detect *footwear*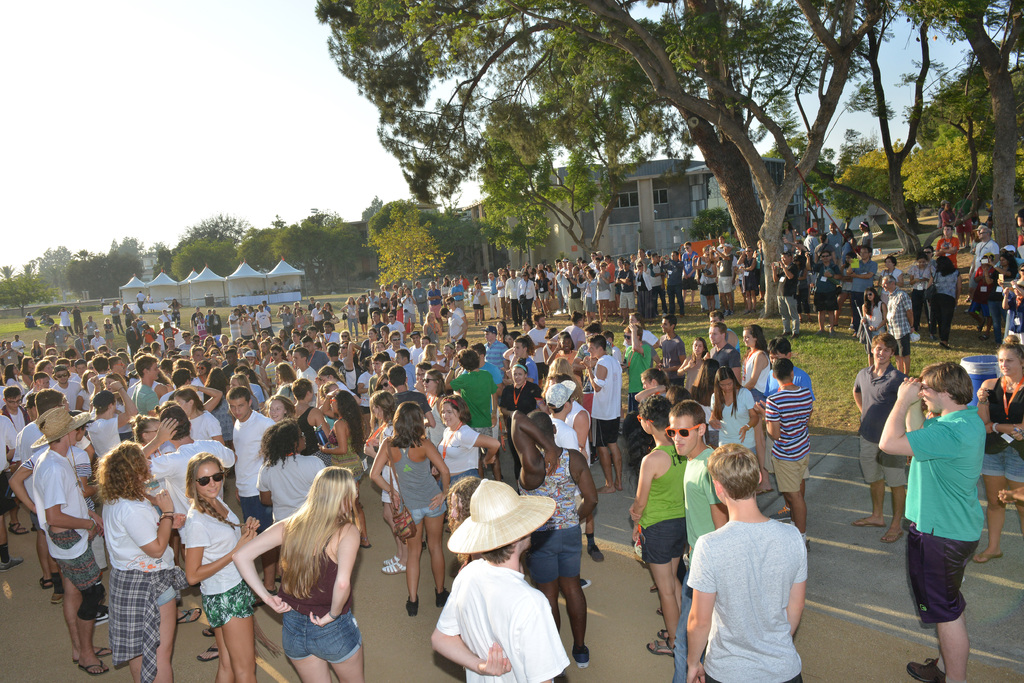
crop(586, 542, 606, 564)
